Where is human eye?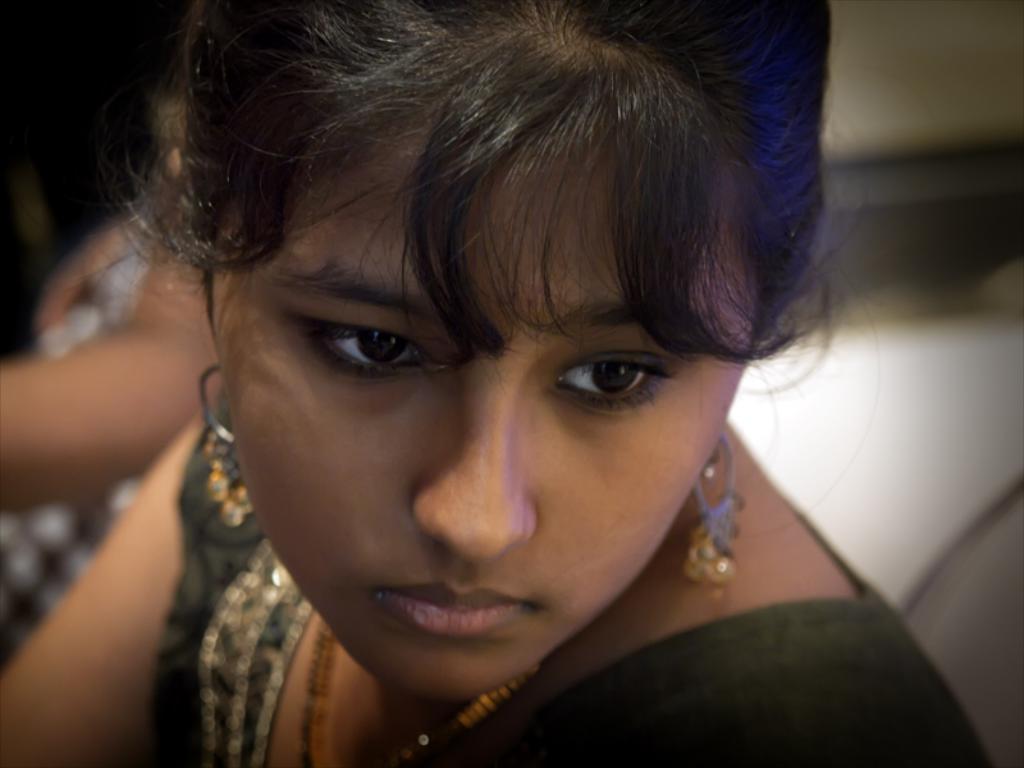
bbox=[550, 344, 678, 406].
